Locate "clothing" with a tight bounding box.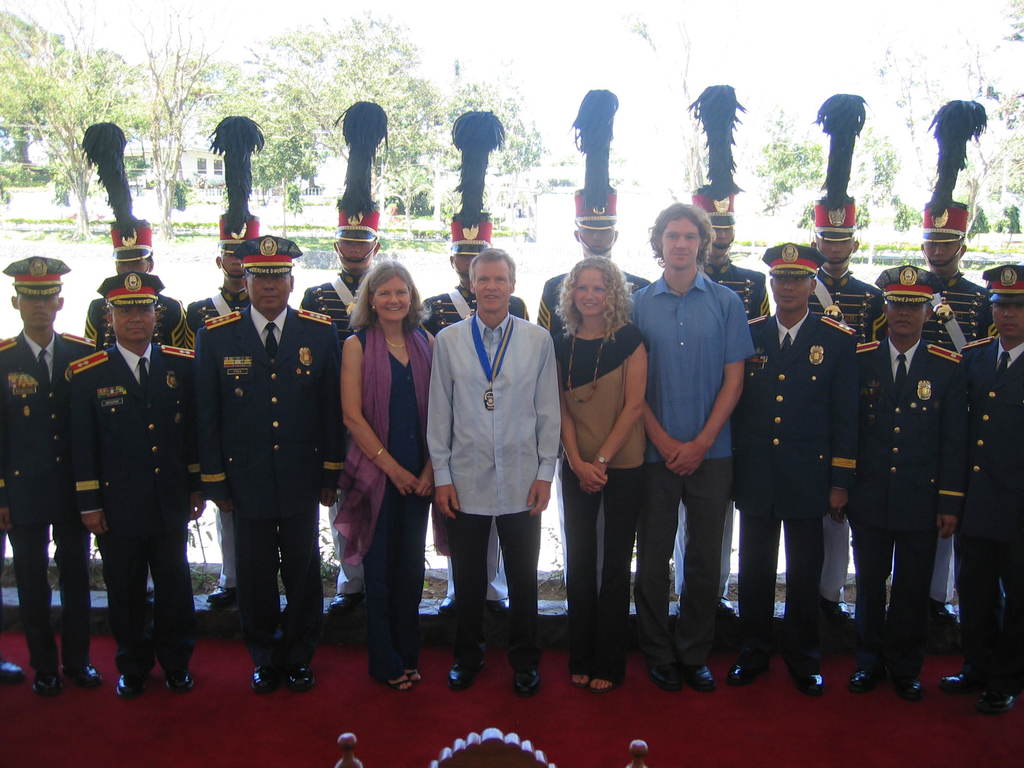
rect(295, 269, 377, 600).
